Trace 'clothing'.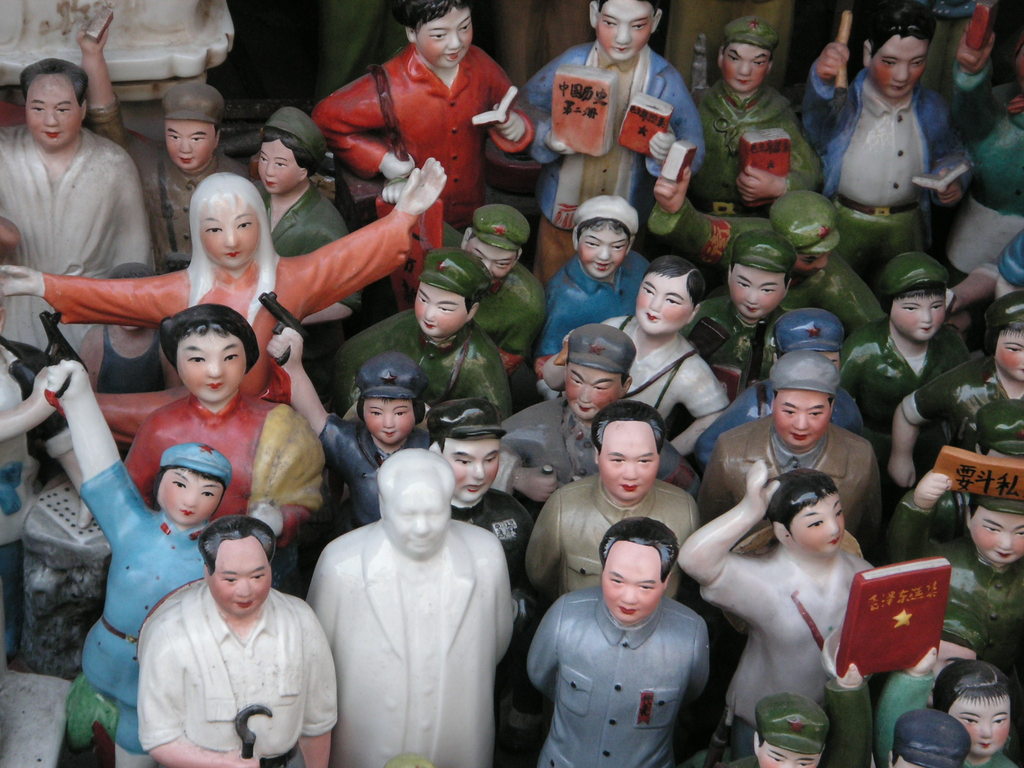
Traced to bbox=[0, 0, 1023, 767].
